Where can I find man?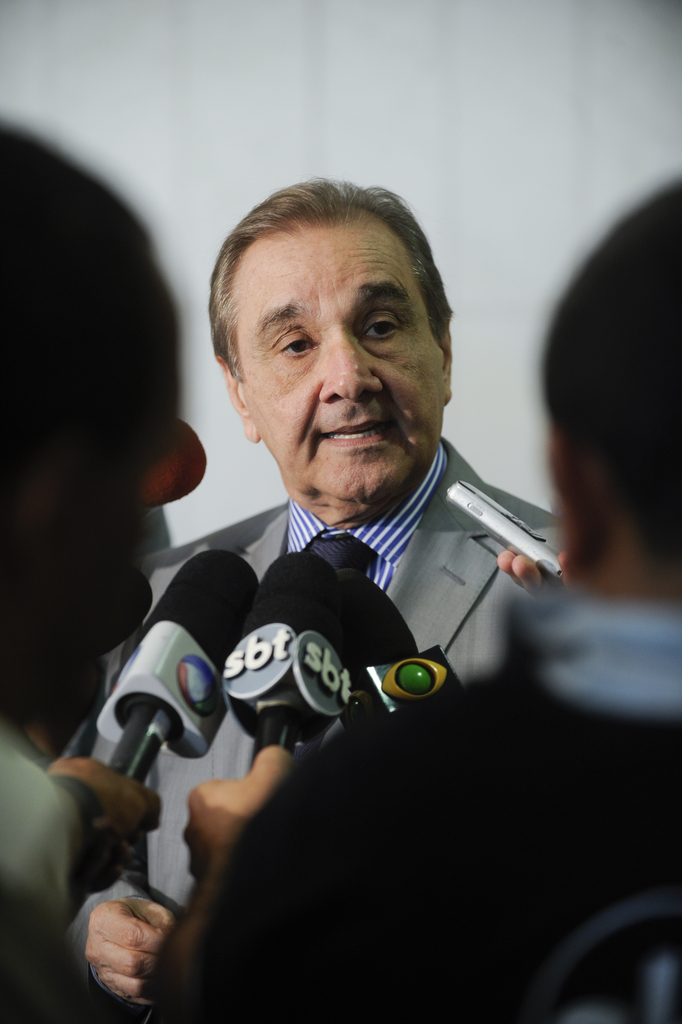
You can find it at left=140, top=143, right=681, bottom=1023.
